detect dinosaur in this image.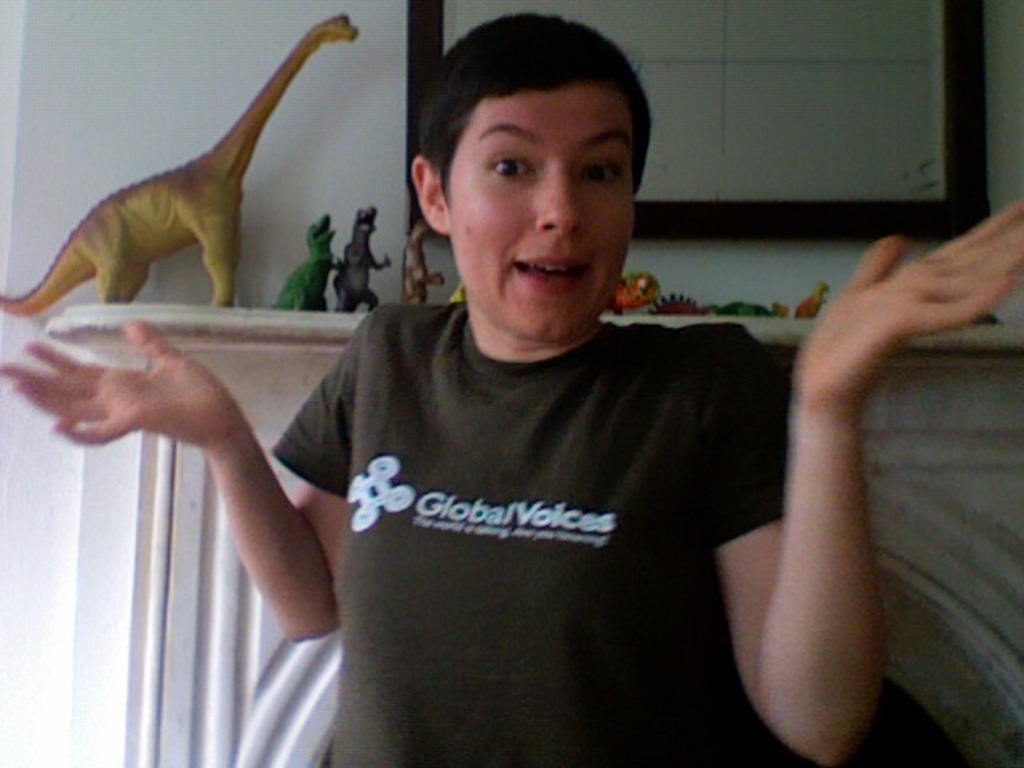
Detection: left=787, top=278, right=829, bottom=317.
